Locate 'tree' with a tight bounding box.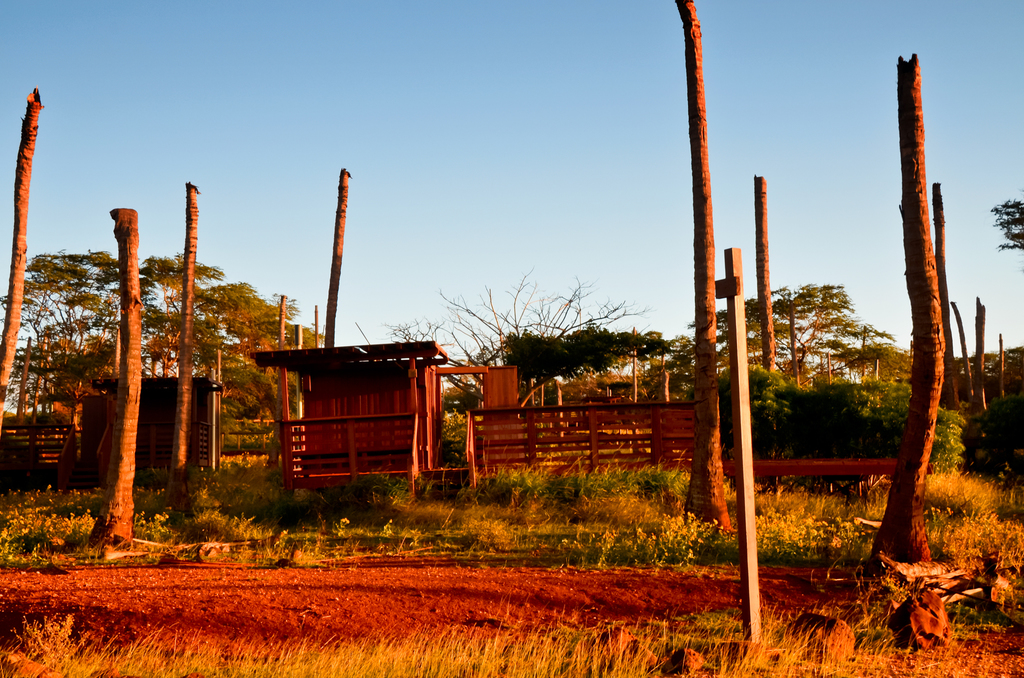
{"x1": 990, "y1": 197, "x2": 1023, "y2": 249}.
